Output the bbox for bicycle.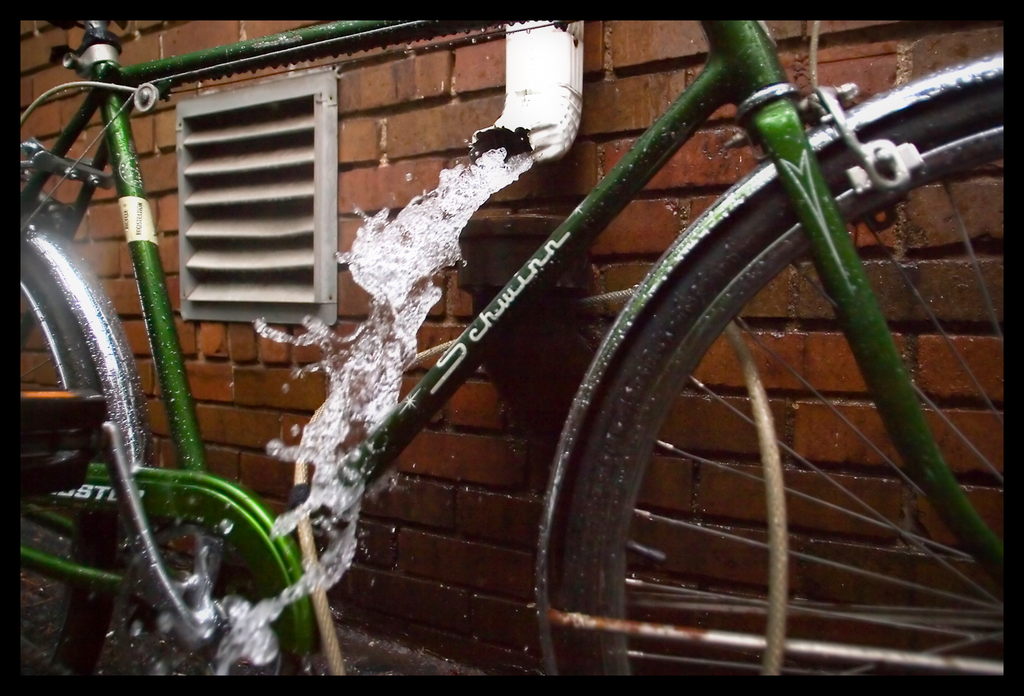
8/10/1014/679.
